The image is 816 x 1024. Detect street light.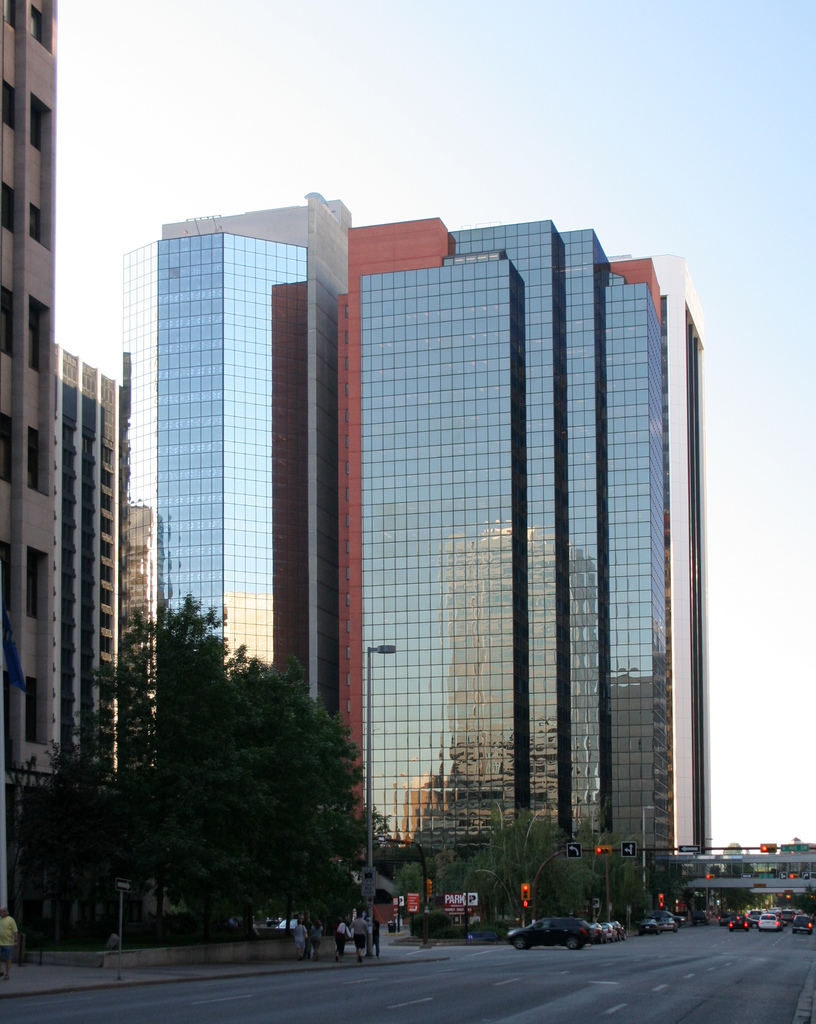
Detection: [x1=640, y1=806, x2=654, y2=908].
